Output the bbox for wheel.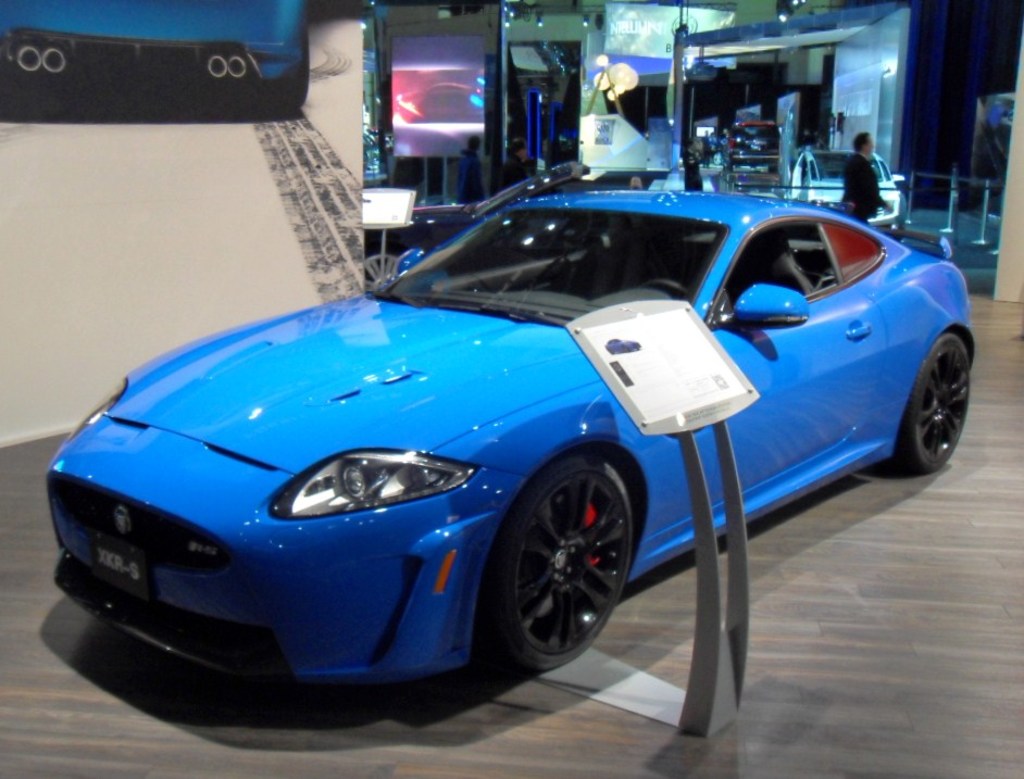
{"x1": 894, "y1": 336, "x2": 967, "y2": 473}.
